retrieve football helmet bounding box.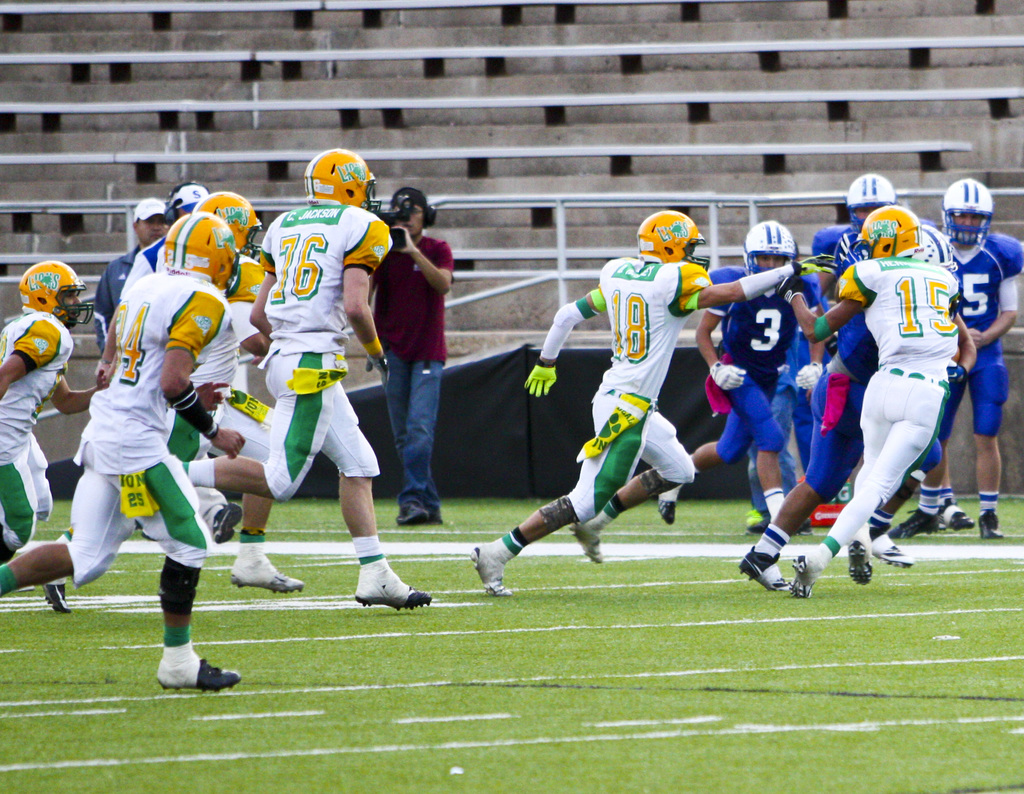
Bounding box: bbox=(911, 225, 953, 270).
